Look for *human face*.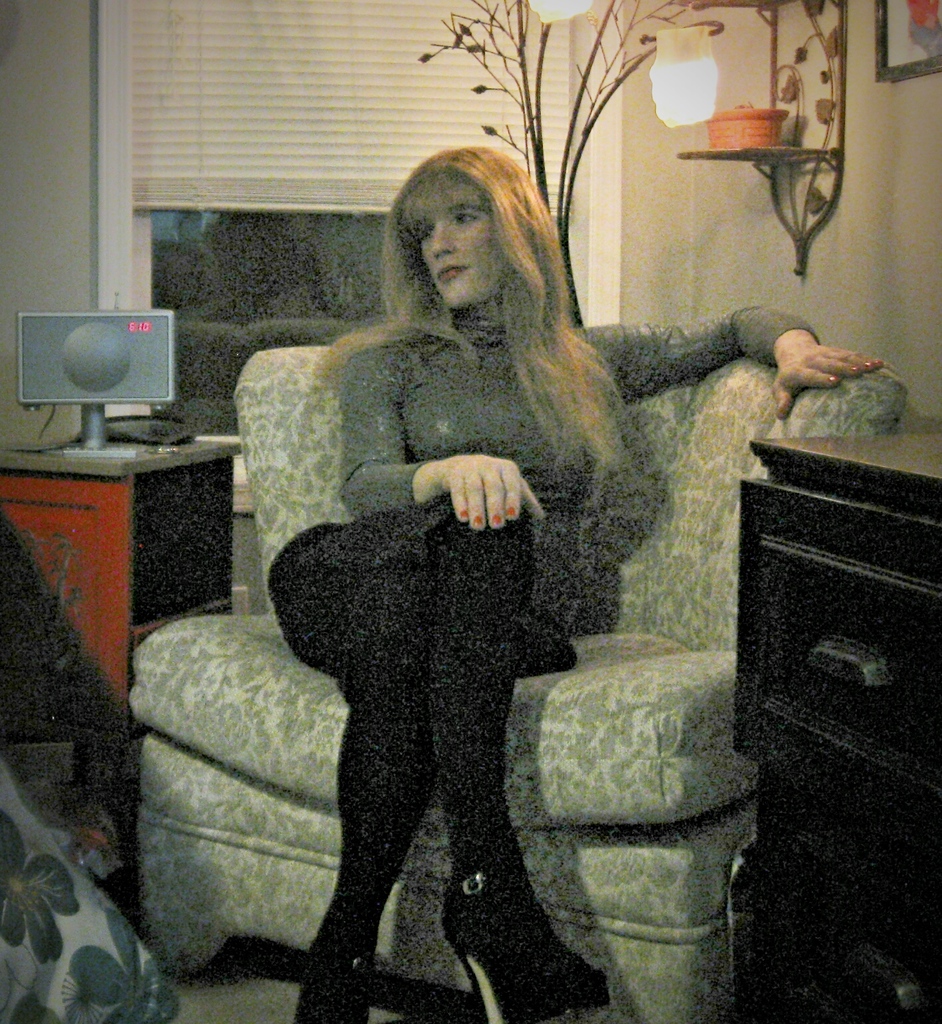
Found: box=[423, 179, 510, 300].
